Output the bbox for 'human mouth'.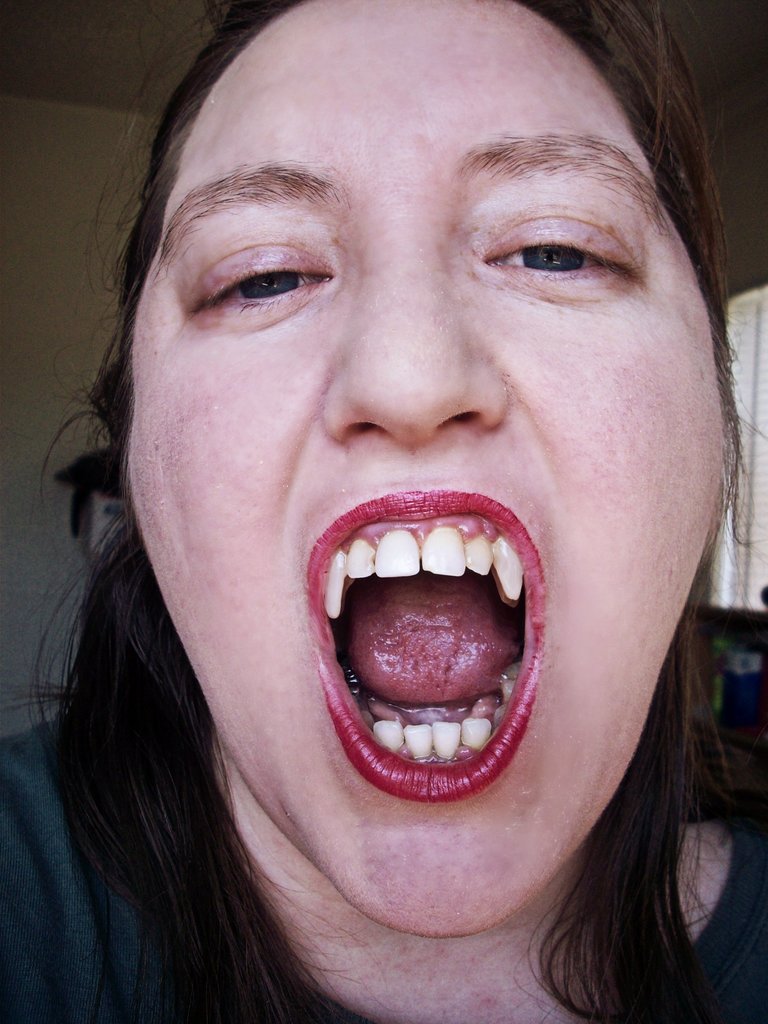
[292, 463, 563, 815].
